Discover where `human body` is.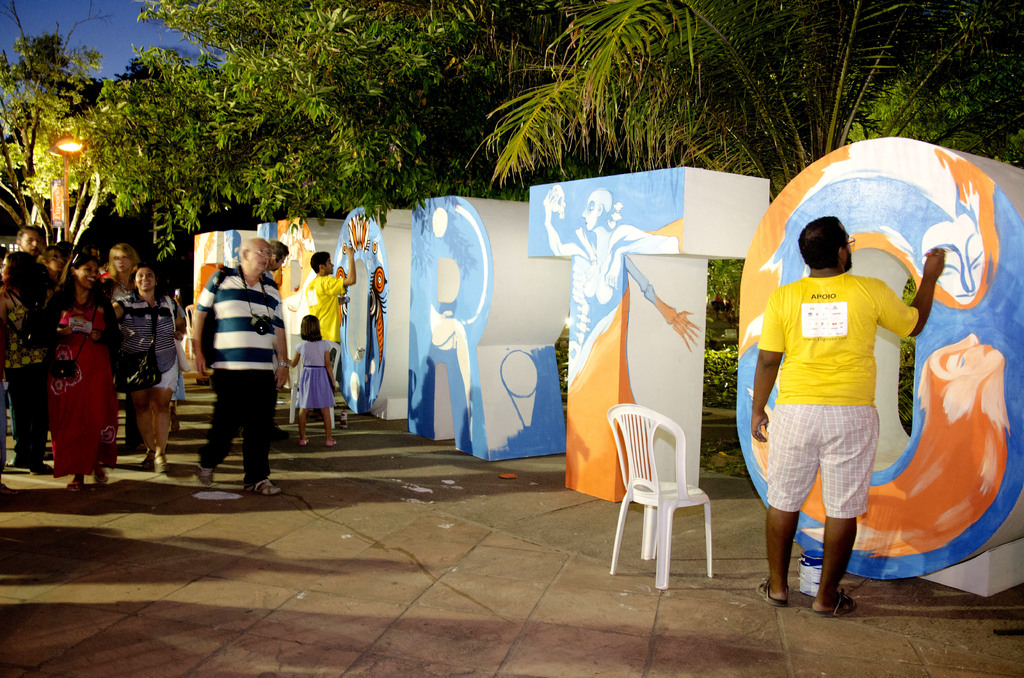
Discovered at (541, 186, 705, 359).
